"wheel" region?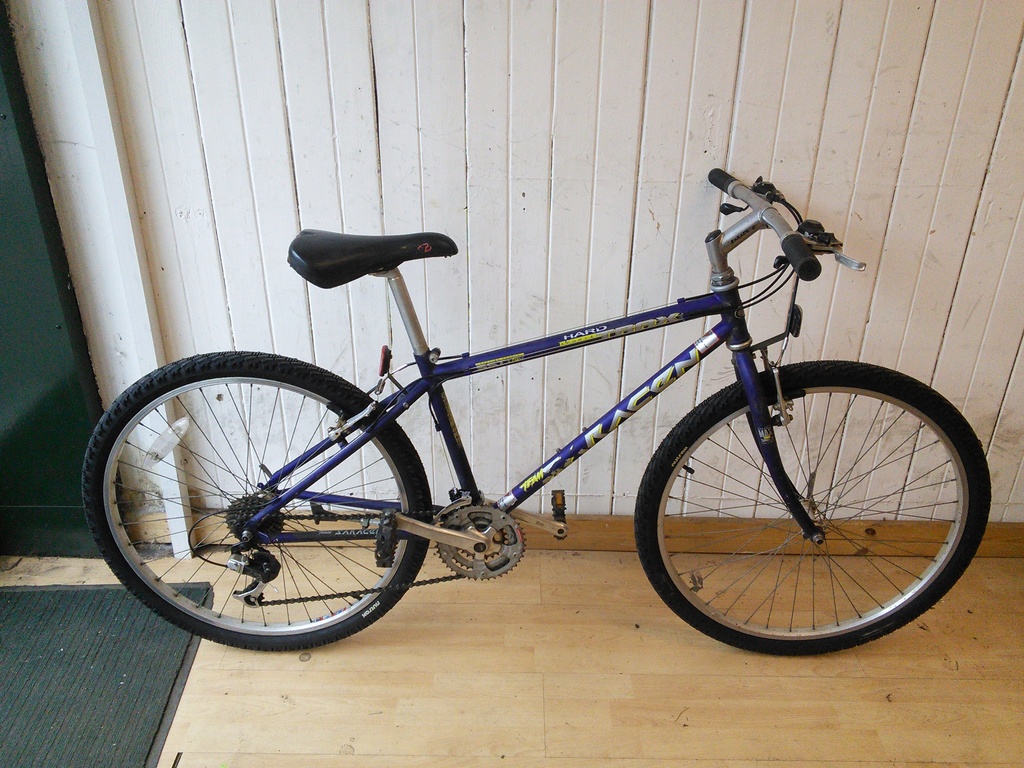
(630,357,996,660)
